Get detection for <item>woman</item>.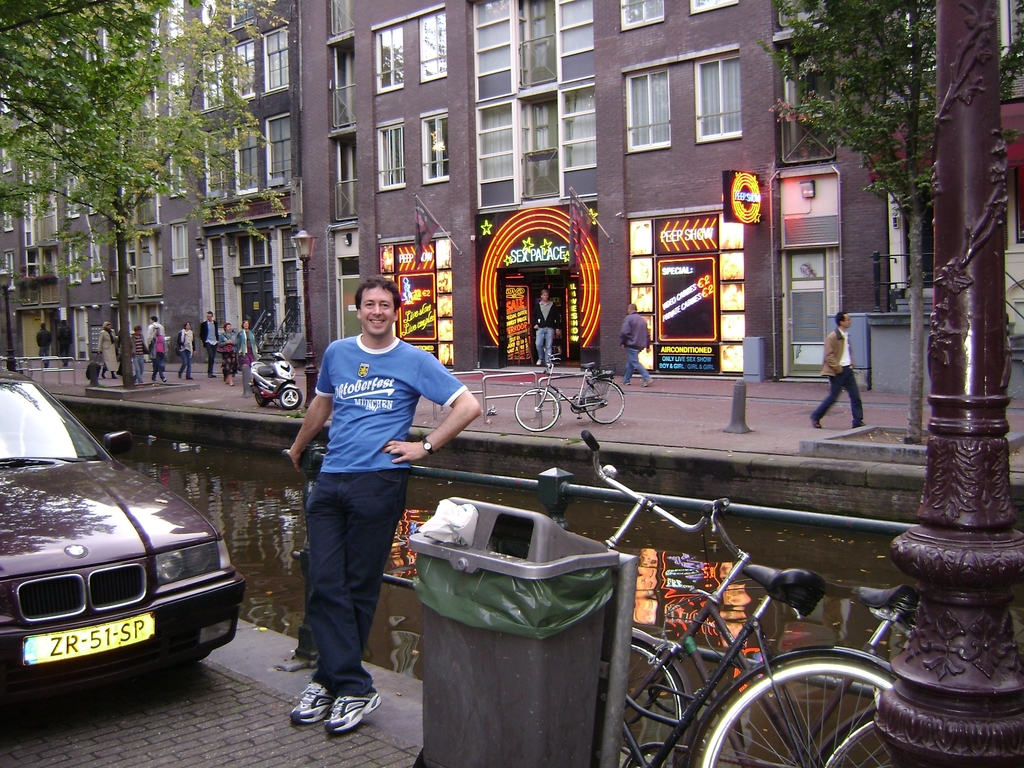
Detection: <box>218,323,244,388</box>.
